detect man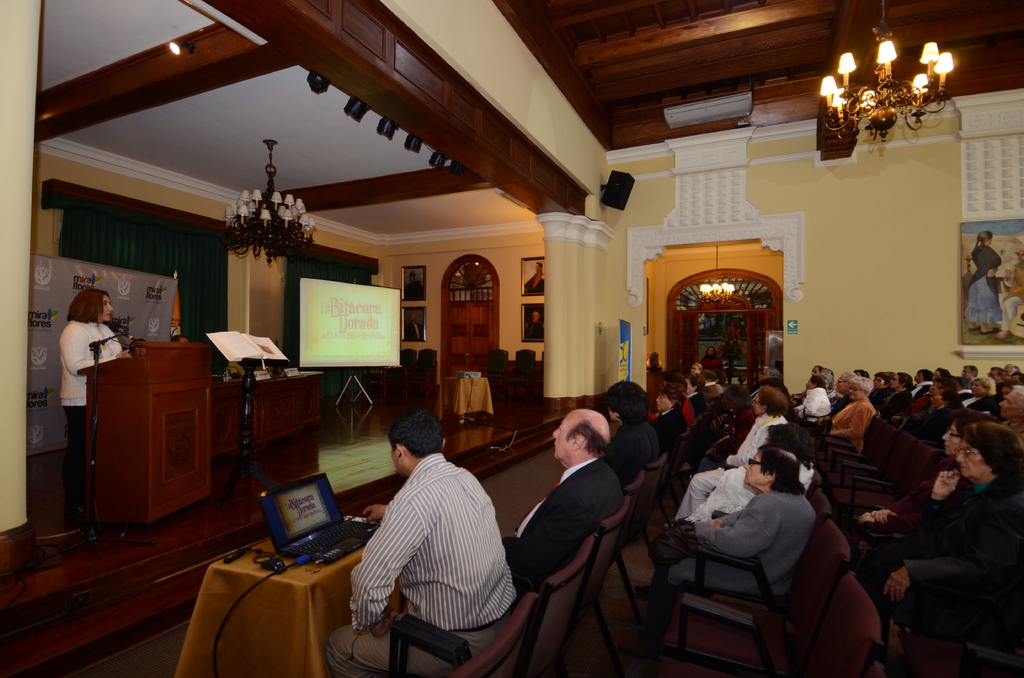
x1=748 y1=366 x2=784 y2=400
